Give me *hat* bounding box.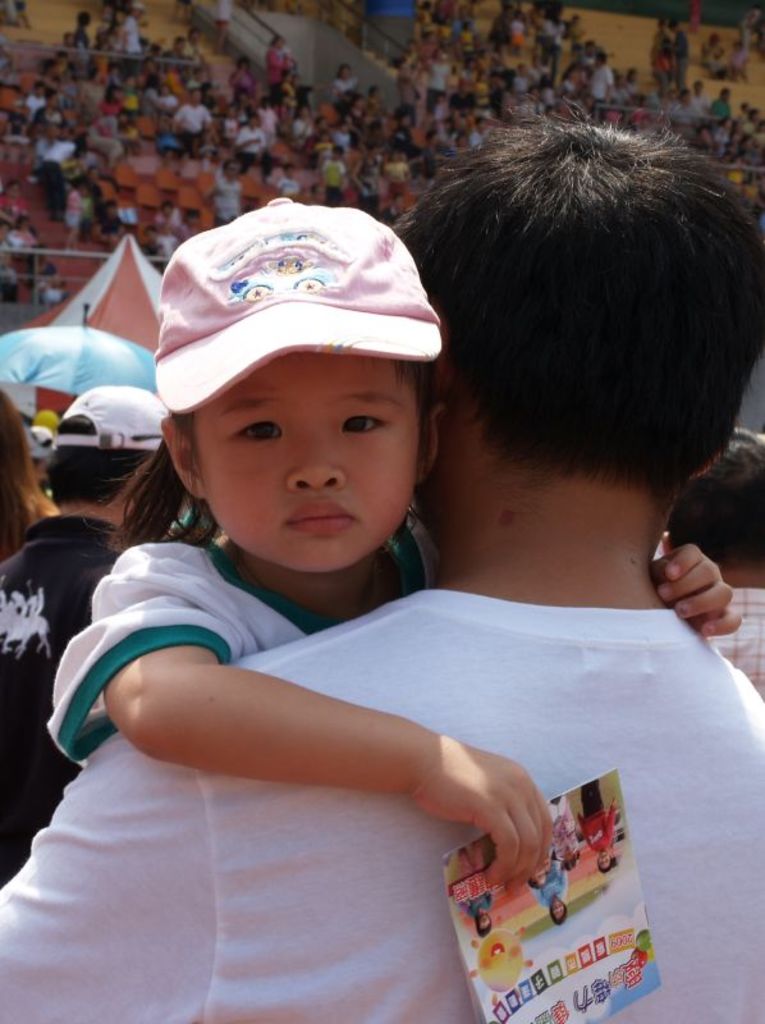
locate(151, 193, 450, 415).
